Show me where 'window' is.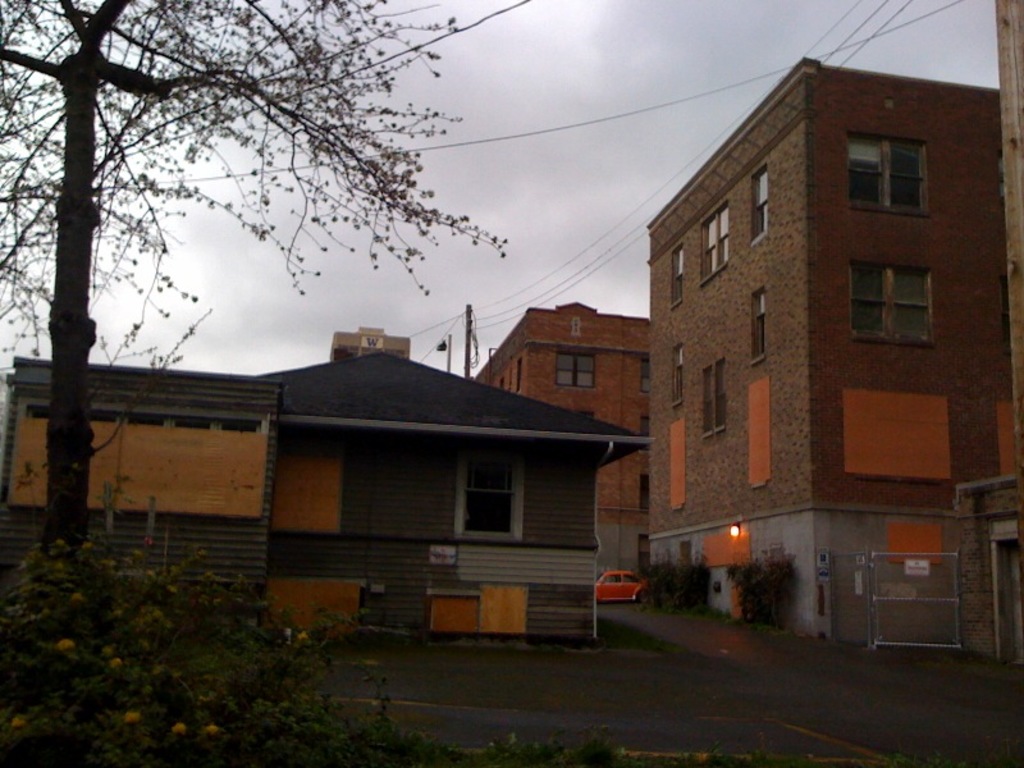
'window' is at <box>558,352,600,393</box>.
